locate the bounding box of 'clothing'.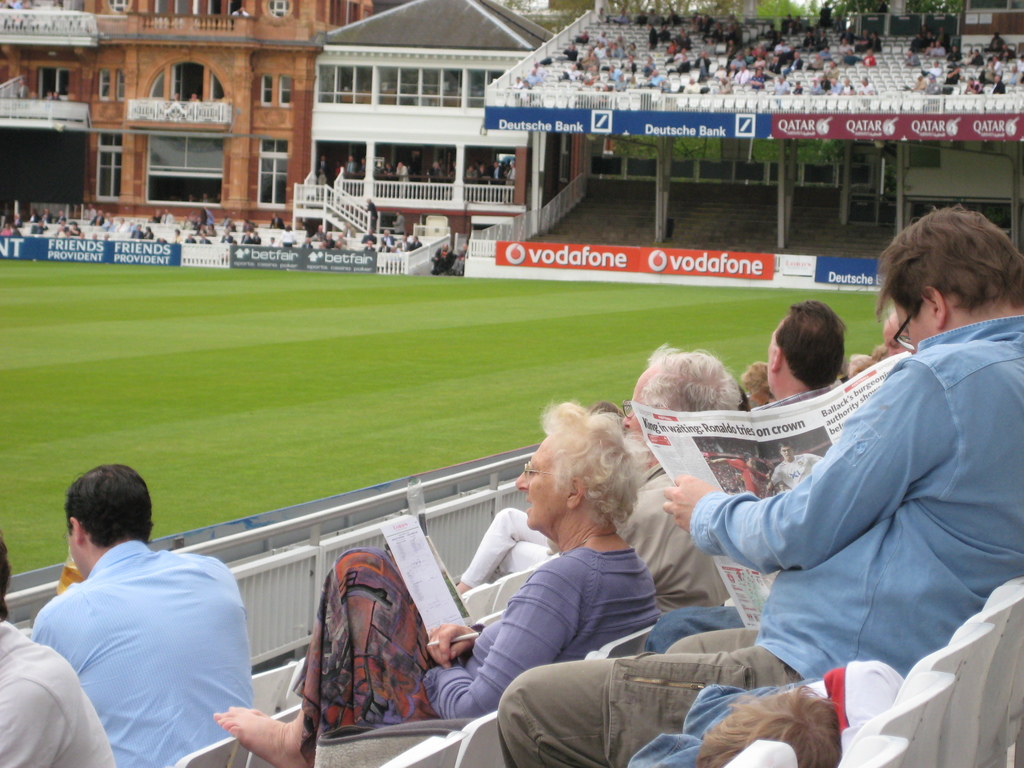
Bounding box: x1=593 y1=10 x2=611 y2=24.
